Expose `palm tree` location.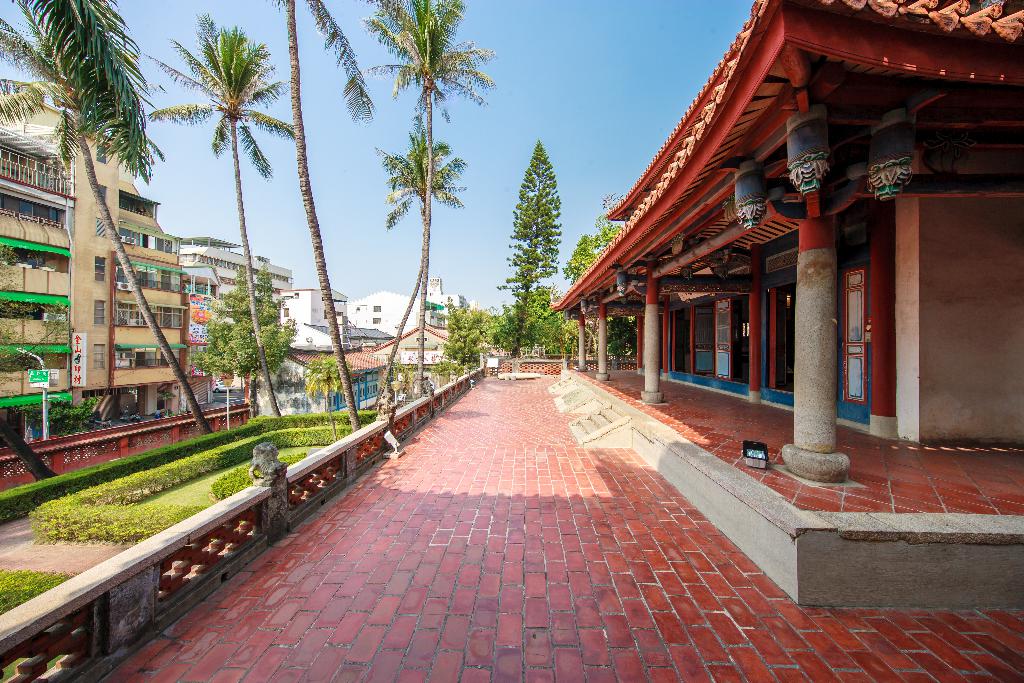
Exposed at (131, 9, 296, 424).
